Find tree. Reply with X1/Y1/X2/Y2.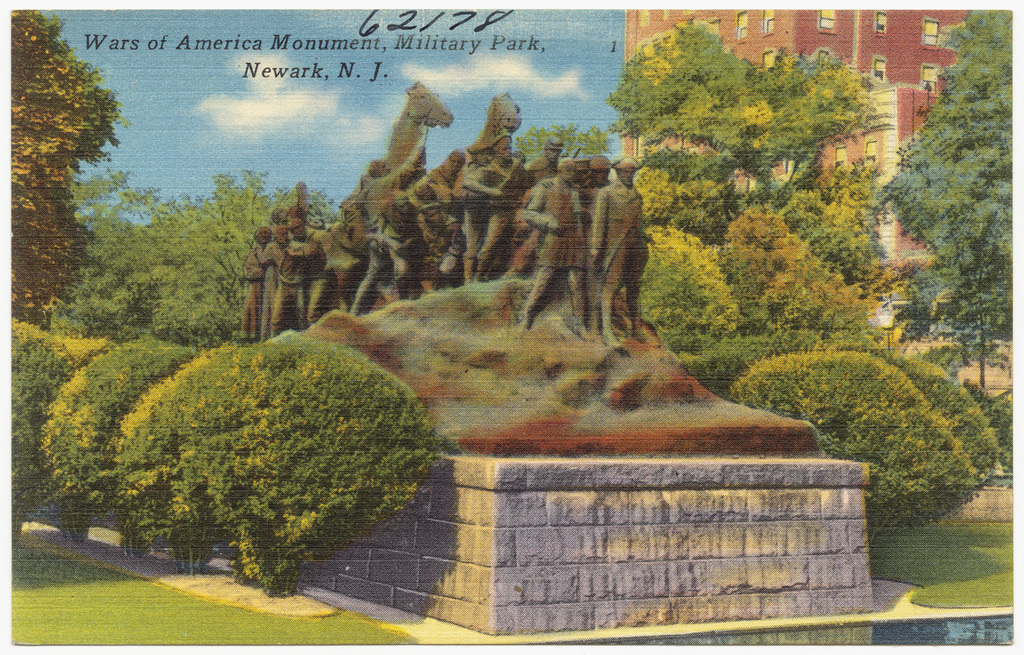
143/170/347/328.
